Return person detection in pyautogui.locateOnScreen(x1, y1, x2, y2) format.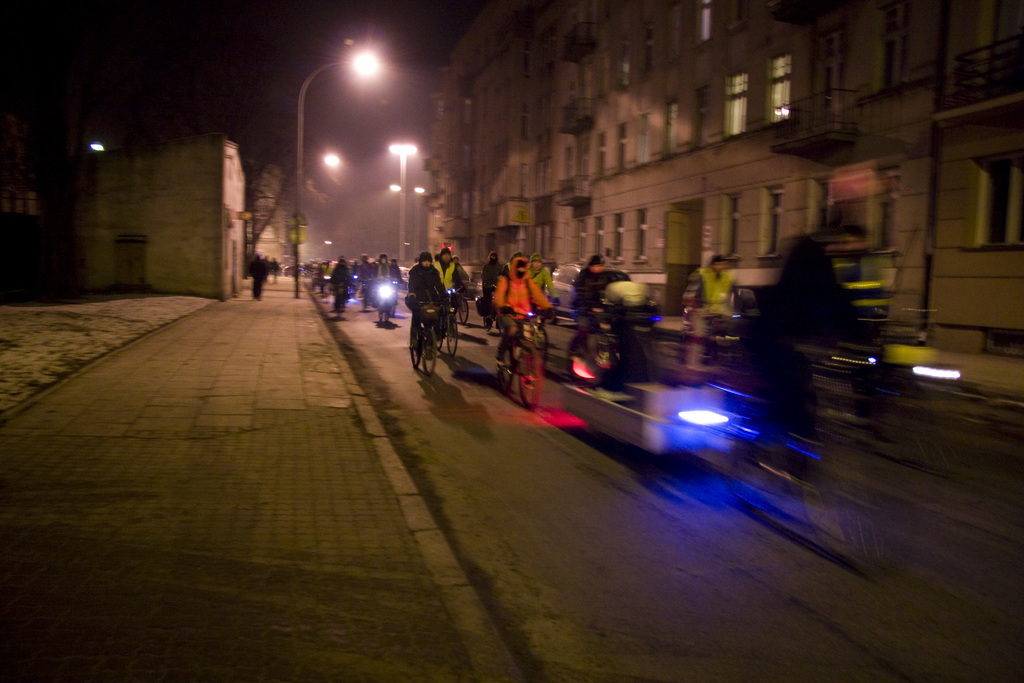
pyautogui.locateOnScreen(399, 253, 448, 368).
